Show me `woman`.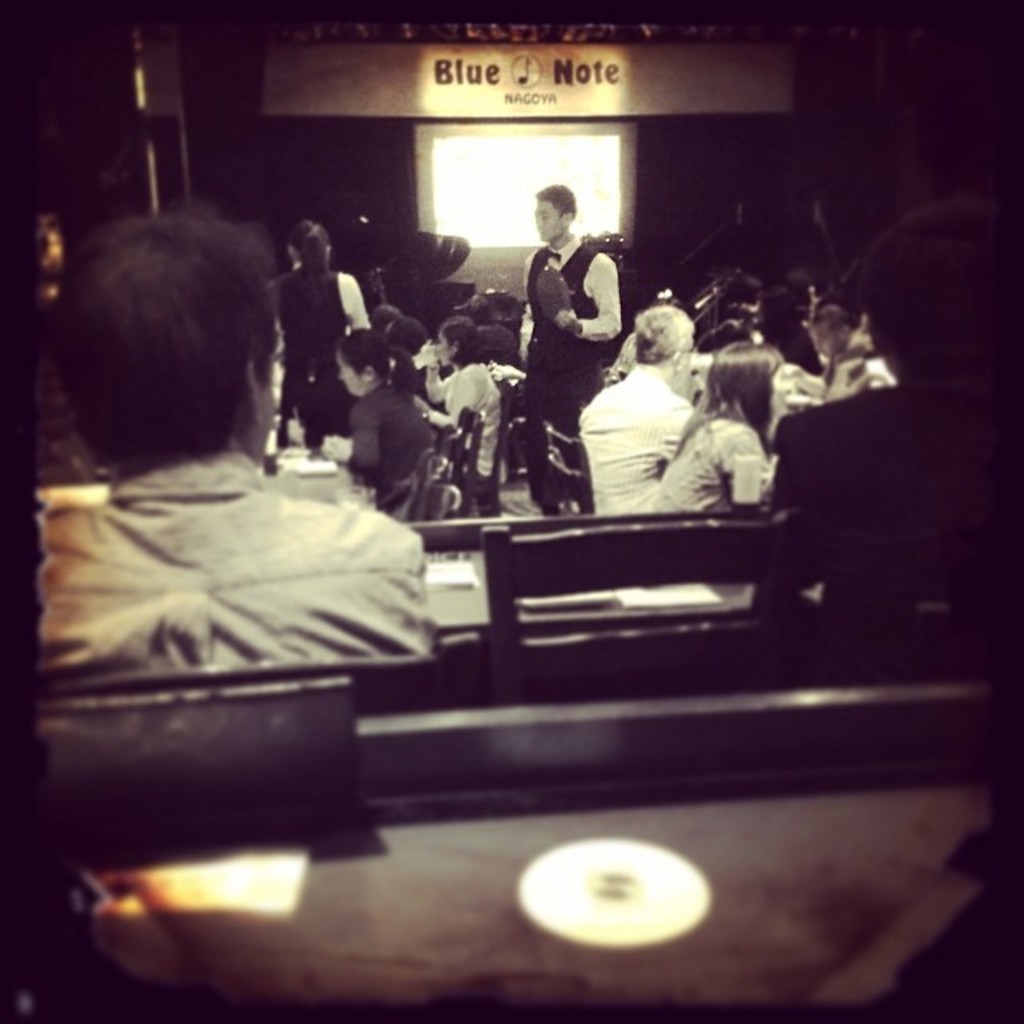
`woman` is here: [left=414, top=317, right=506, bottom=499].
